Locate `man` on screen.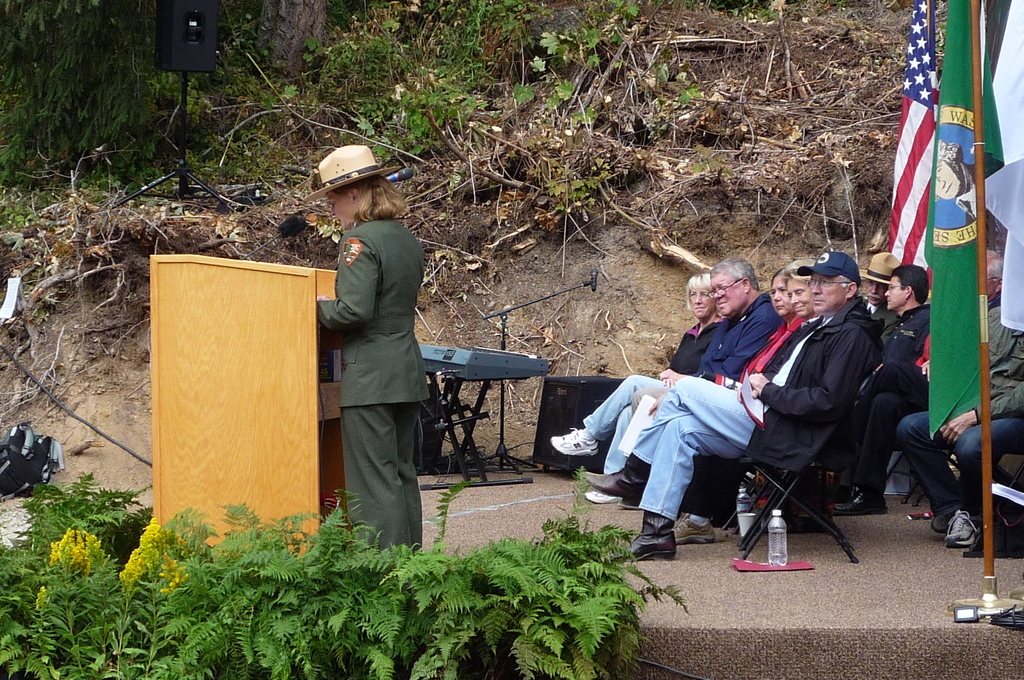
On screen at 551/255/783/504.
